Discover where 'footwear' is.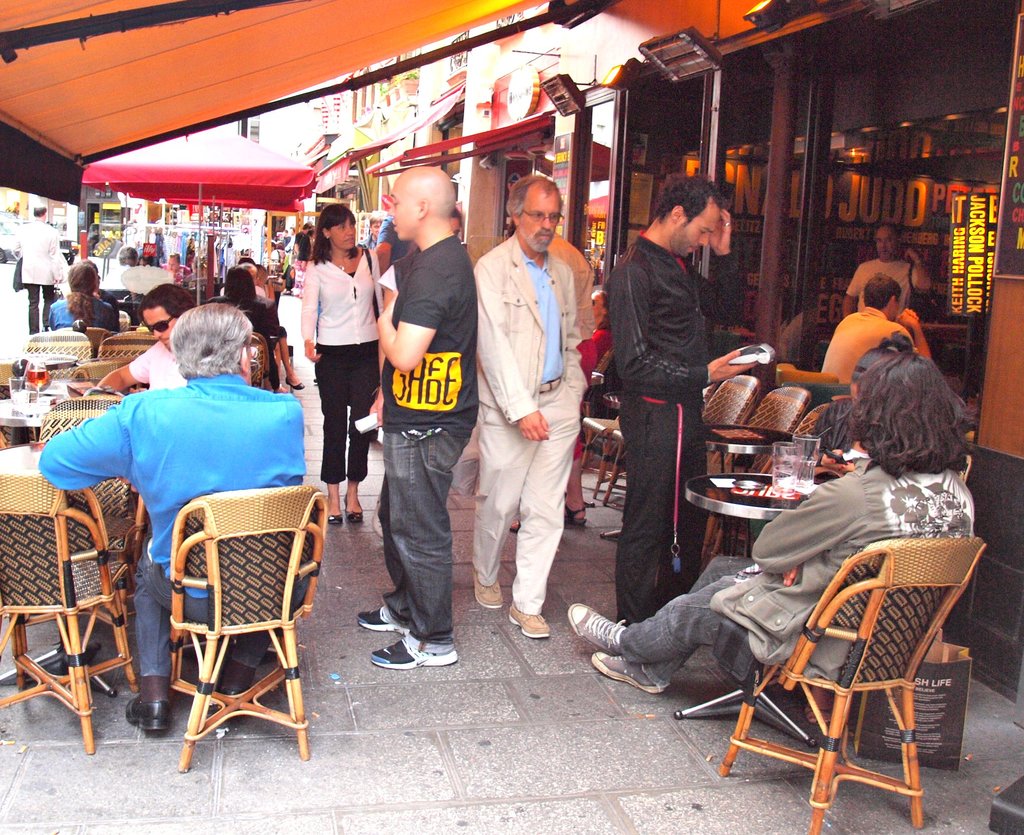
Discovered at 357:616:443:687.
